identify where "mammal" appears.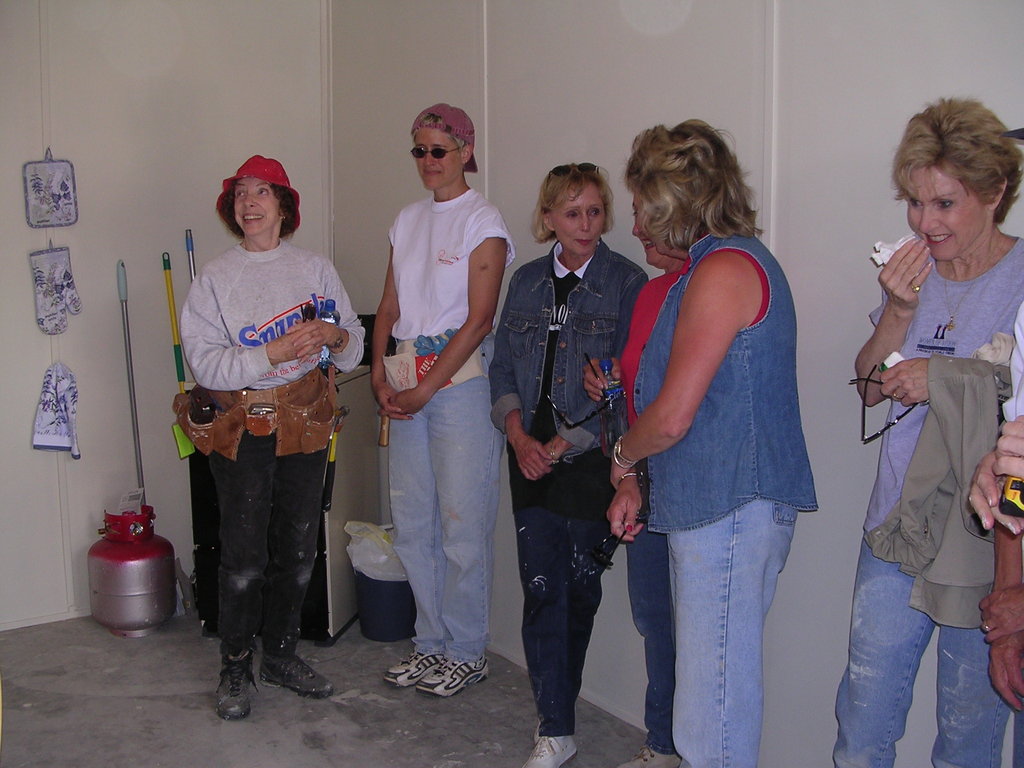
Appears at (485,162,653,767).
